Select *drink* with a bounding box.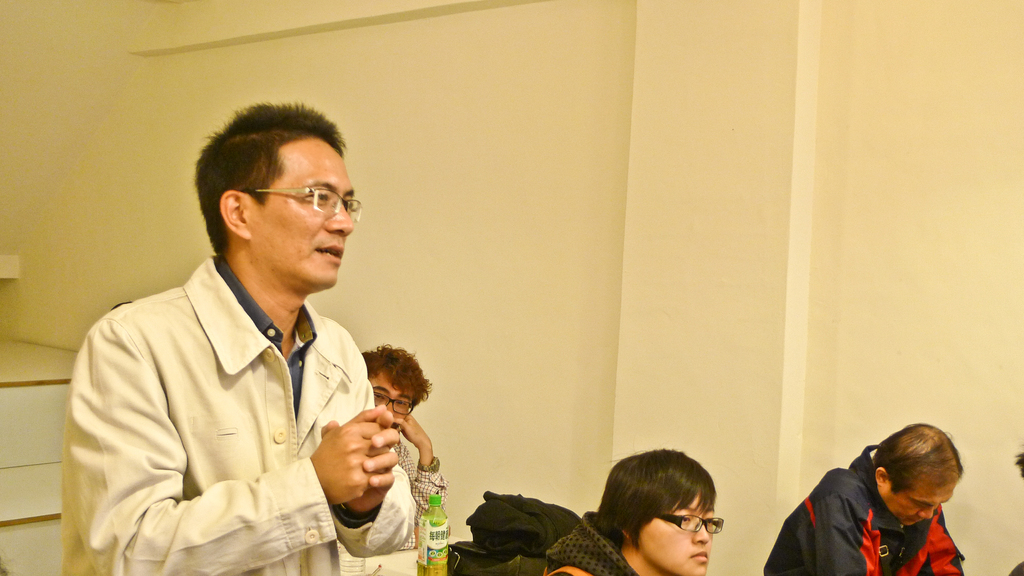
417/492/449/575.
